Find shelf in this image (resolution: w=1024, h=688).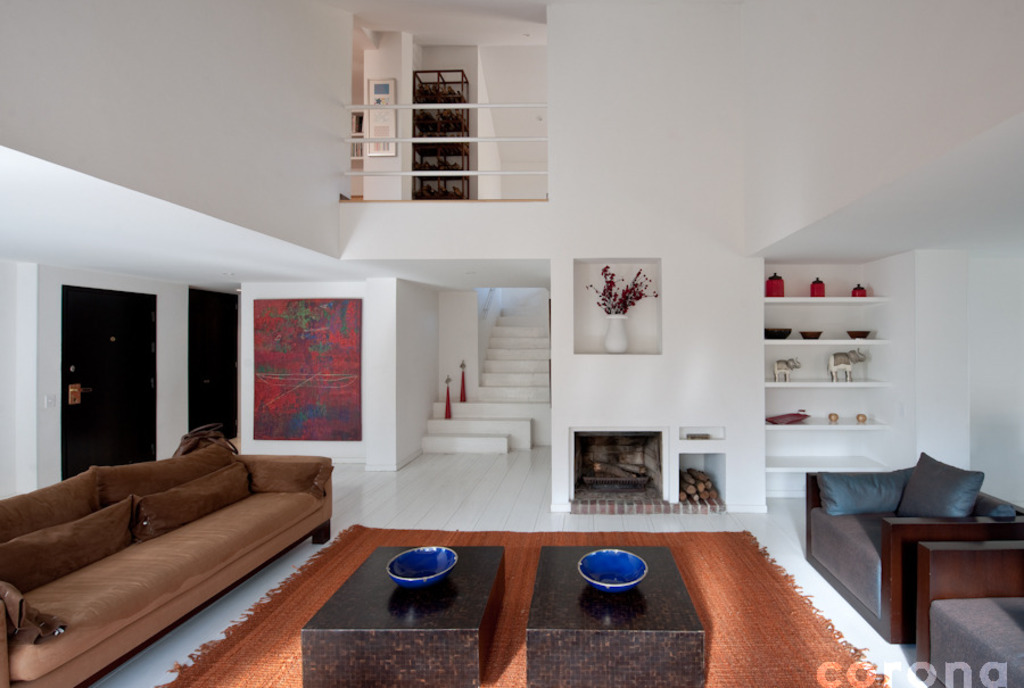
crop(677, 448, 730, 516).
